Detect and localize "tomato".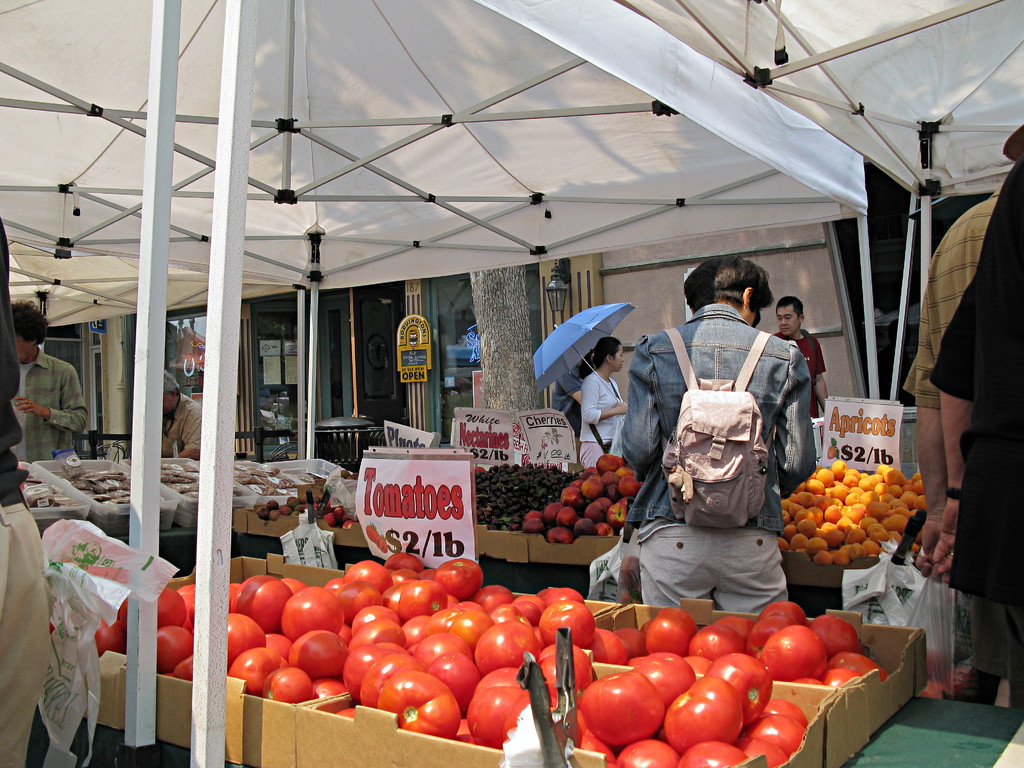
Localized at <region>543, 586, 579, 612</region>.
